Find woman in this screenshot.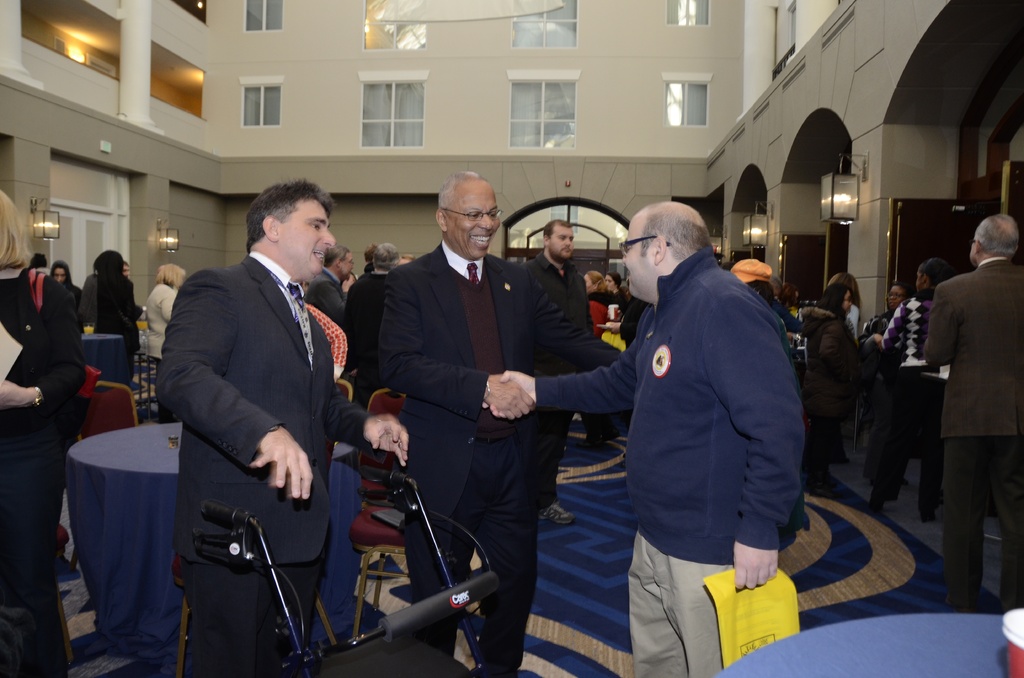
The bounding box for woman is left=854, top=280, right=908, bottom=488.
